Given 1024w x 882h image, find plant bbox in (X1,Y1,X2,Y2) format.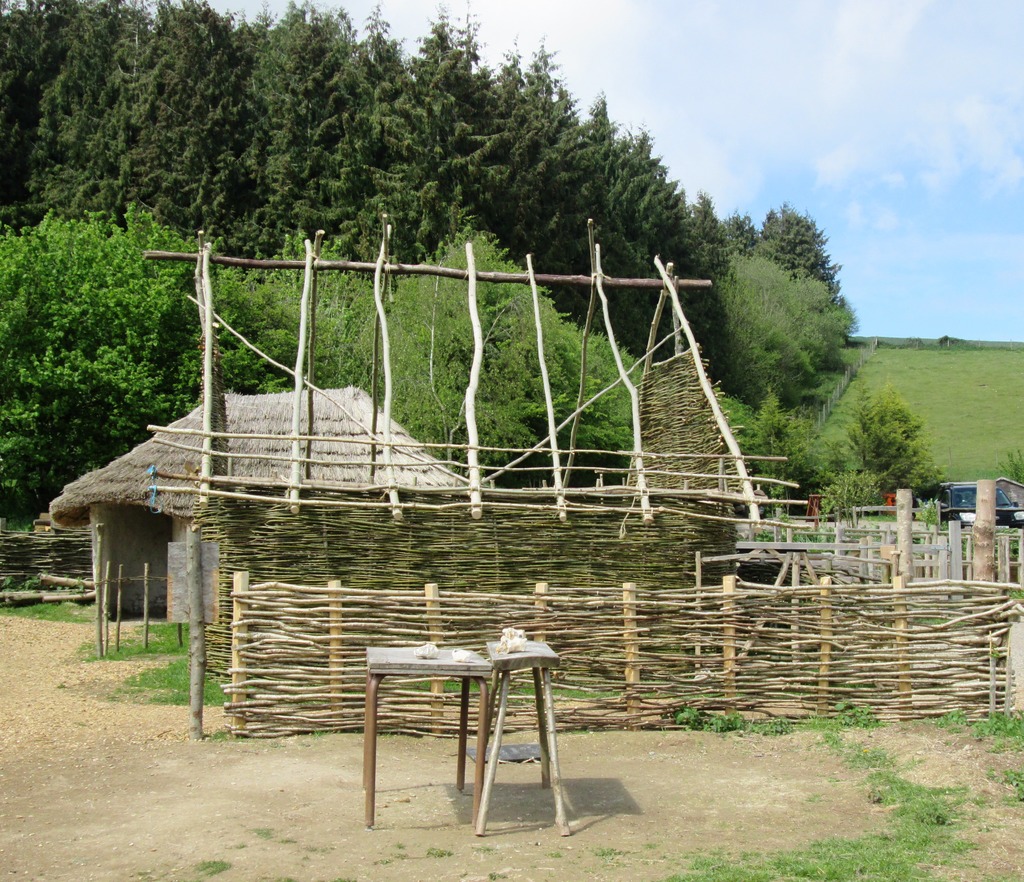
(200,725,228,741).
